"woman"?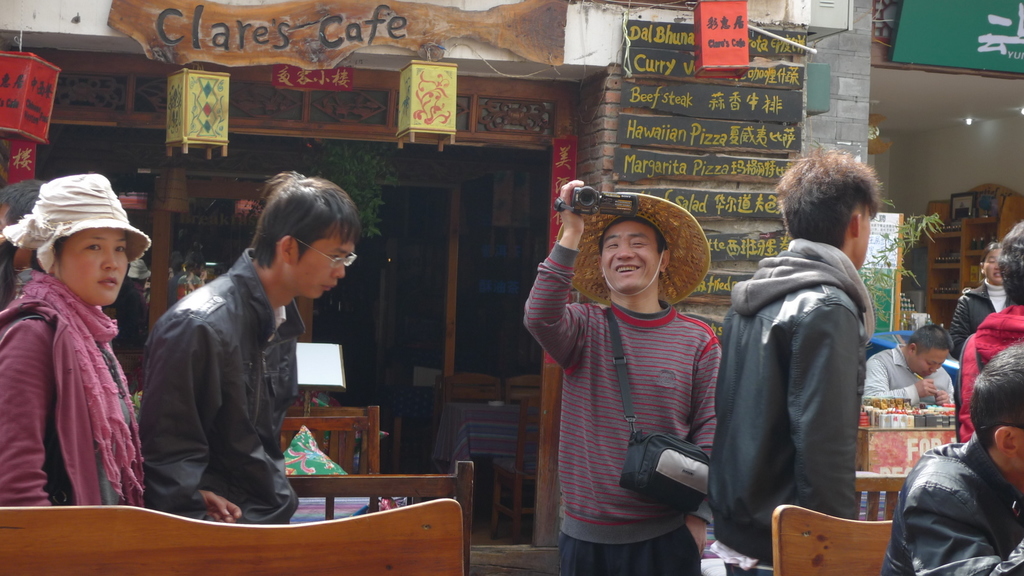
box=[958, 221, 1023, 437]
